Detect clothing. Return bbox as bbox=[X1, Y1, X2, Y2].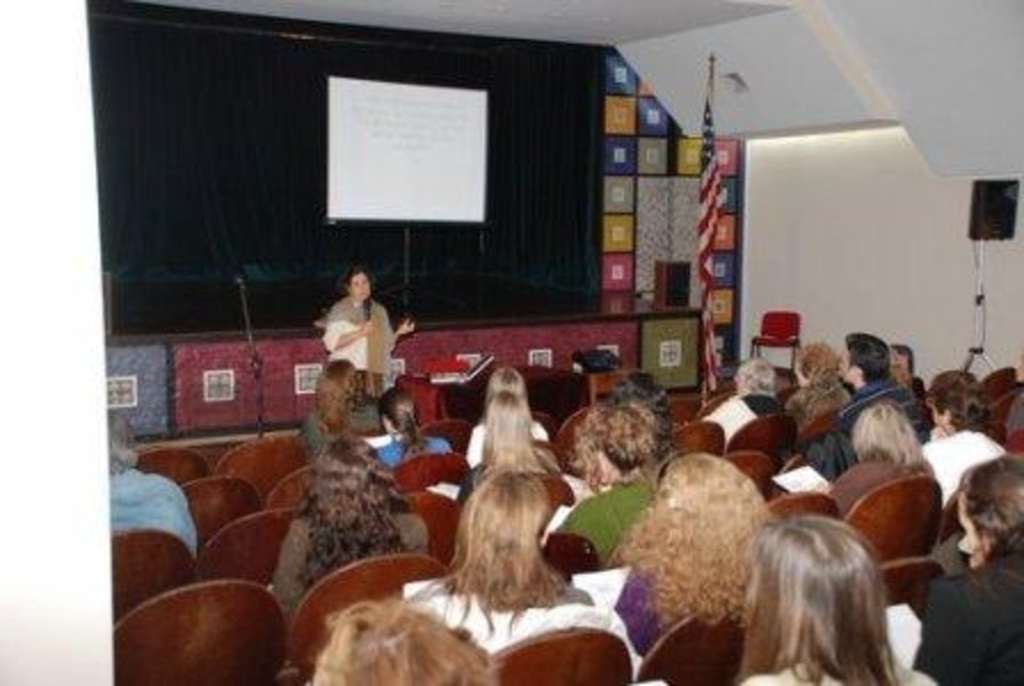
bbox=[965, 366, 1019, 453].
